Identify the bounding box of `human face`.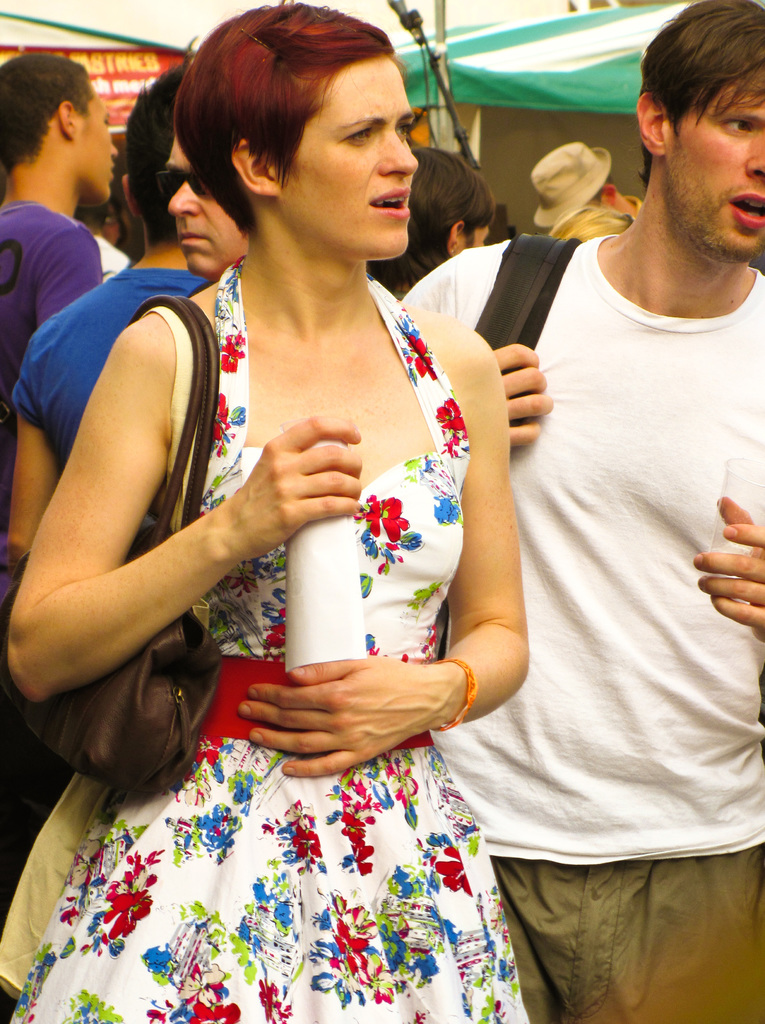
{"x1": 273, "y1": 48, "x2": 421, "y2": 262}.
